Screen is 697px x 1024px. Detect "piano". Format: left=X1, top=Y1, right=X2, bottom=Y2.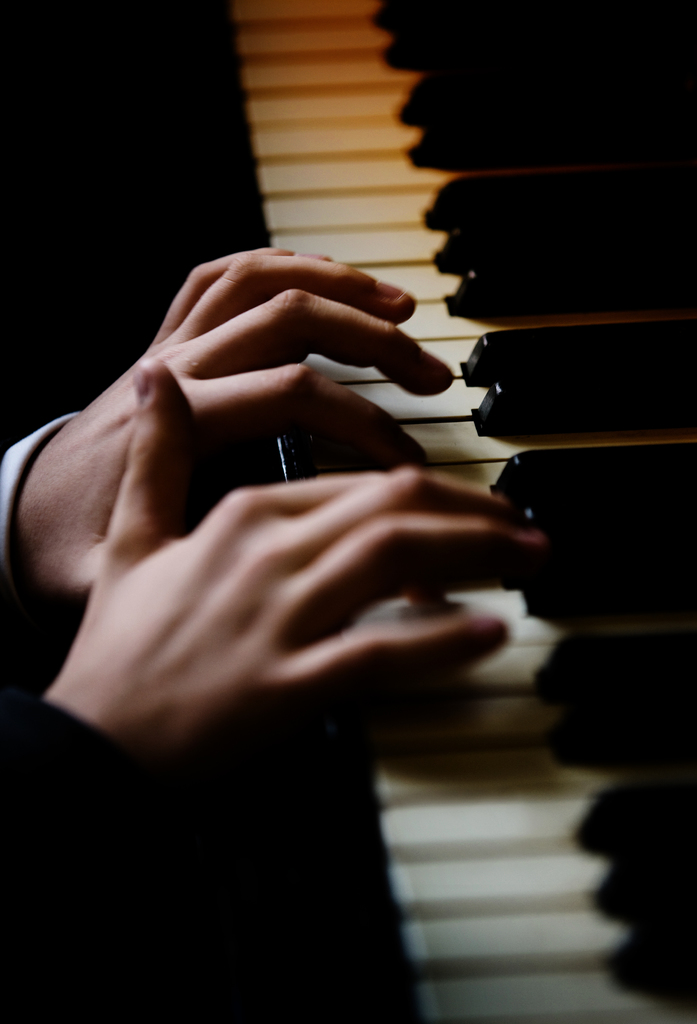
left=44, top=107, right=644, bottom=1011.
